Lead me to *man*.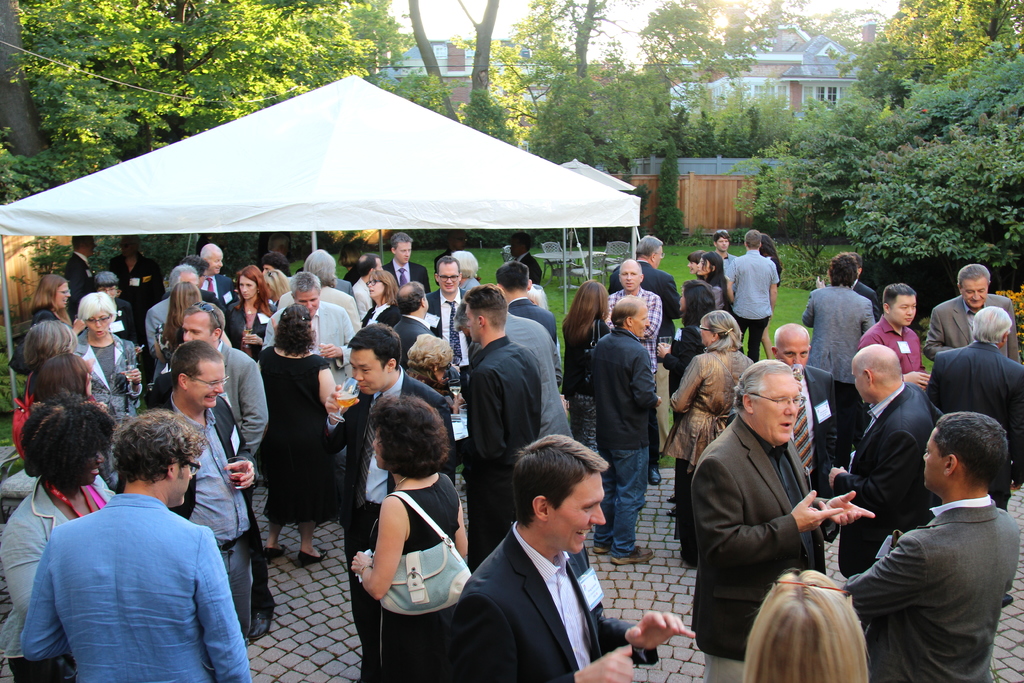
Lead to [144, 264, 228, 360].
